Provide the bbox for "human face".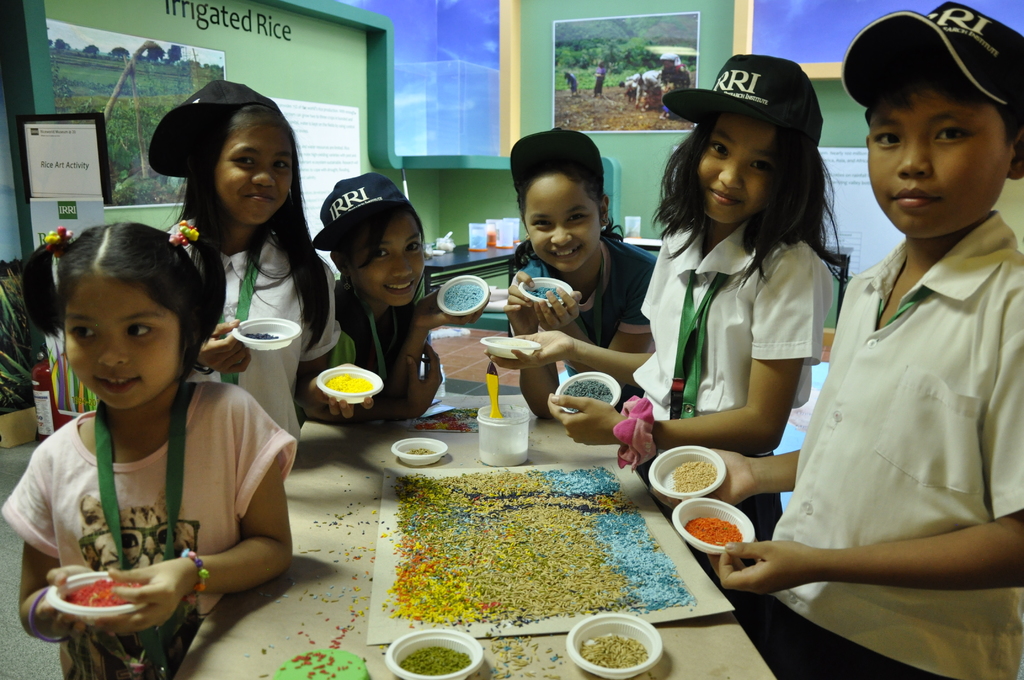
region(214, 120, 293, 231).
